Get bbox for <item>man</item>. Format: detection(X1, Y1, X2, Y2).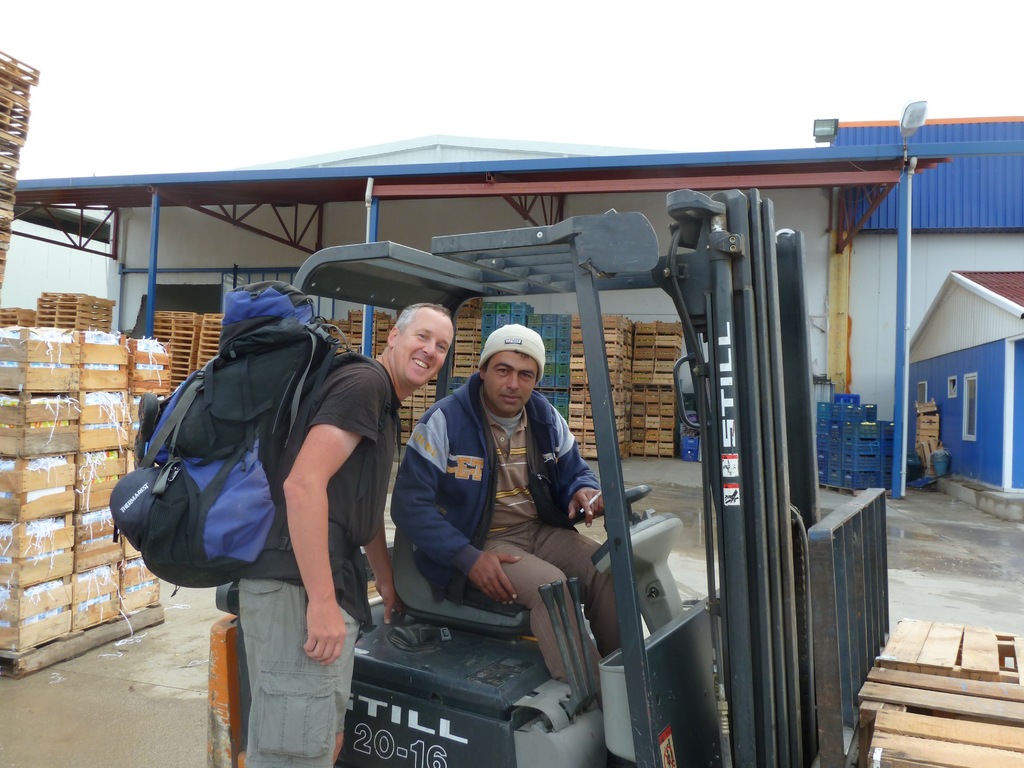
detection(396, 326, 604, 705).
